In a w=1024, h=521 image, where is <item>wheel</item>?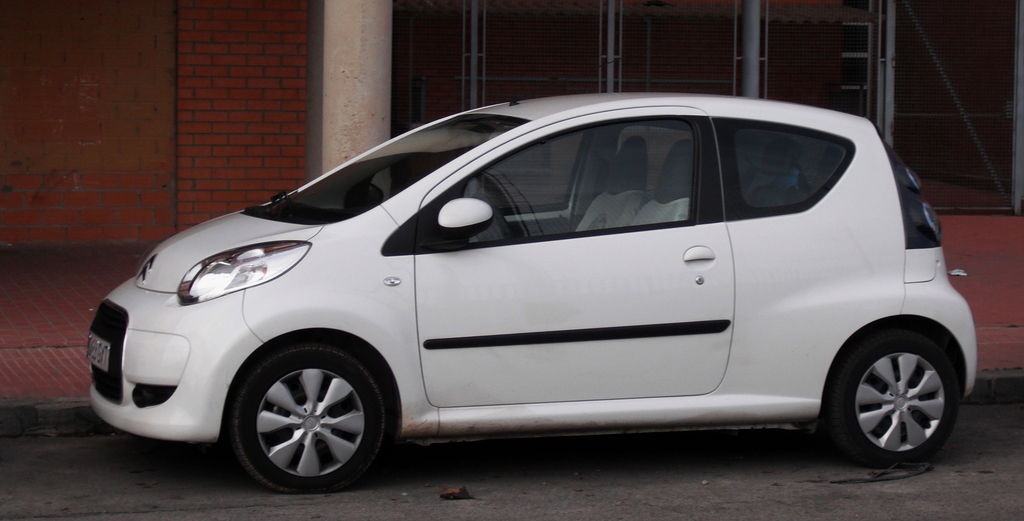
826/336/960/462.
